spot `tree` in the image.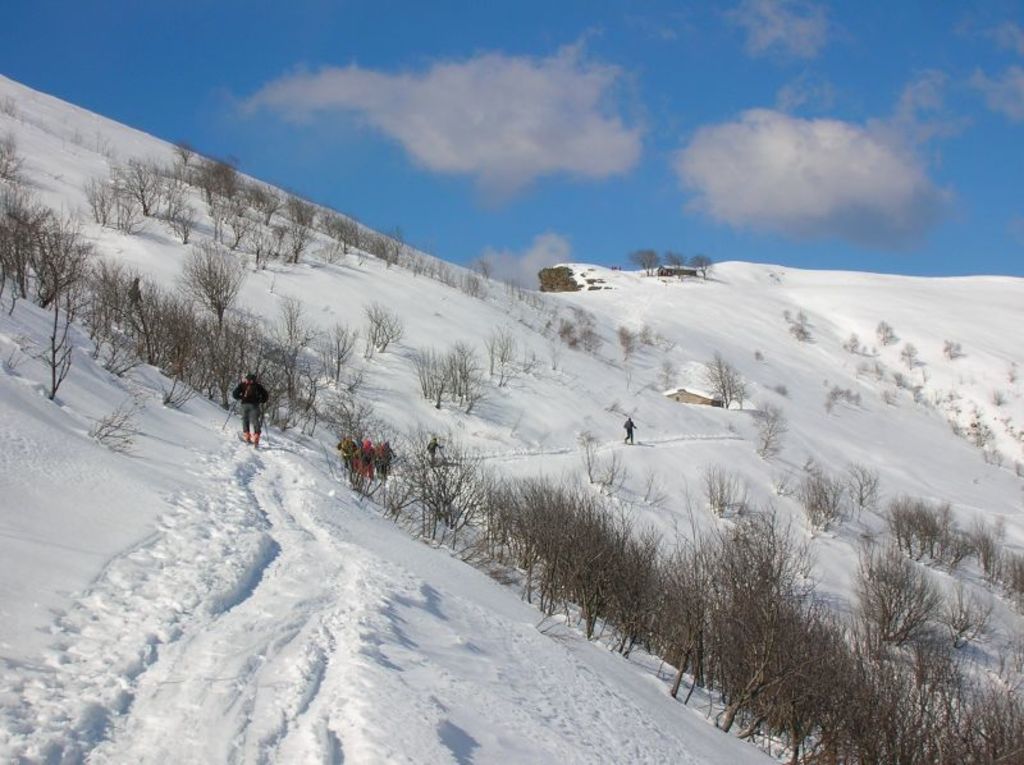
`tree` found at [x1=13, y1=203, x2=91, y2=302].
